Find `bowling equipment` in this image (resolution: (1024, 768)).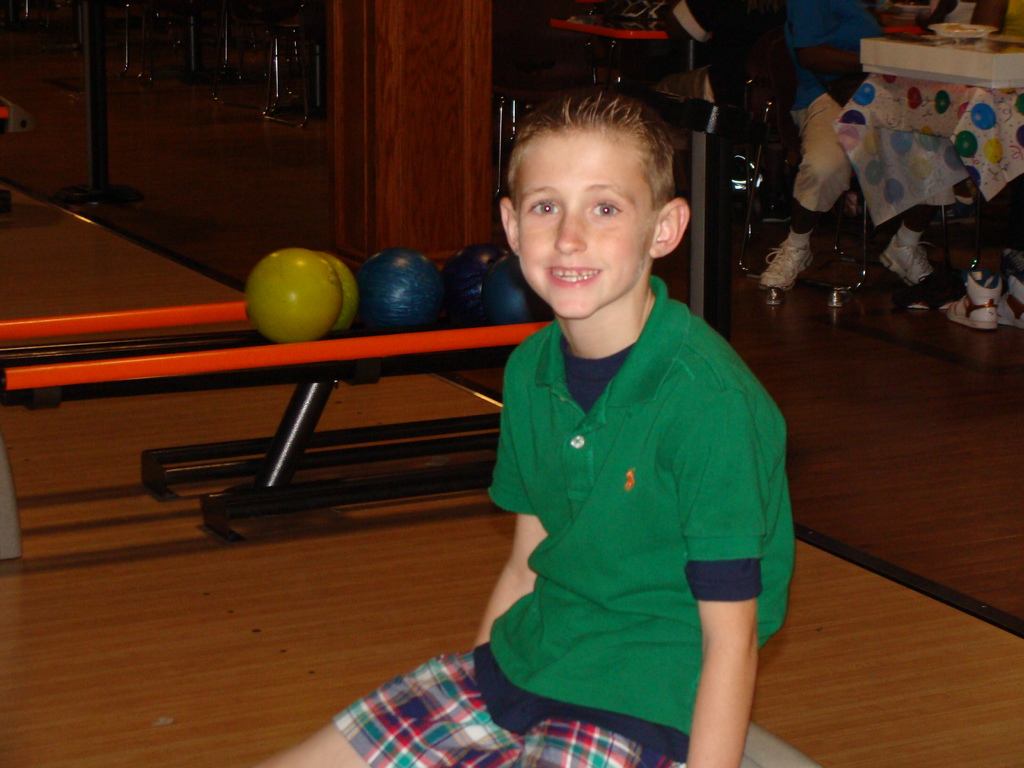
(x1=0, y1=78, x2=745, y2=528).
